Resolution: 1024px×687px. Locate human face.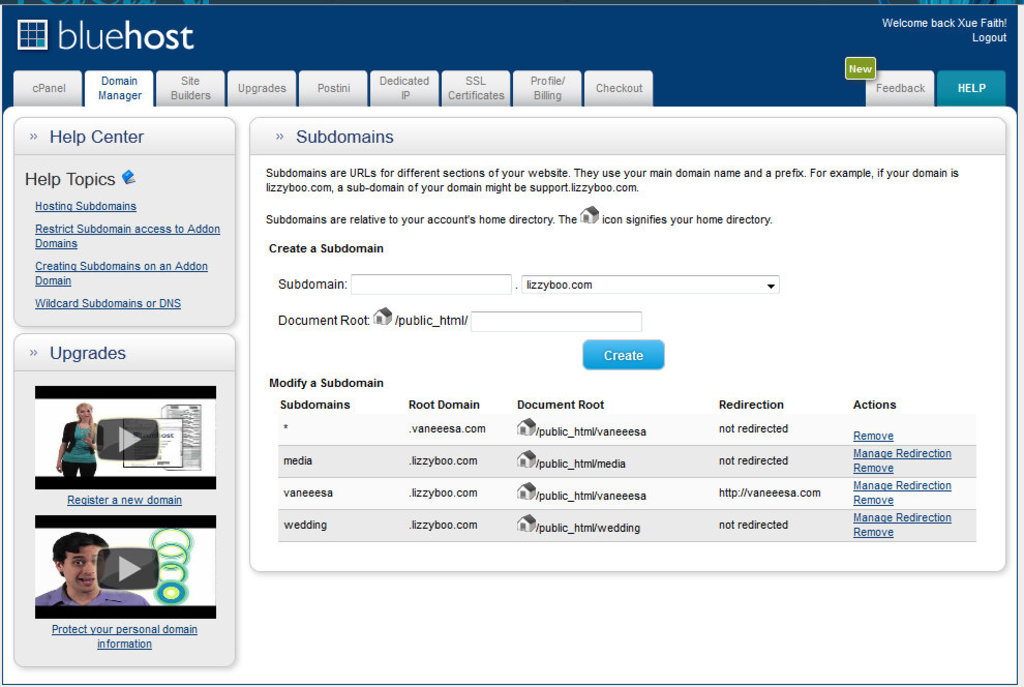
78/406/92/422.
